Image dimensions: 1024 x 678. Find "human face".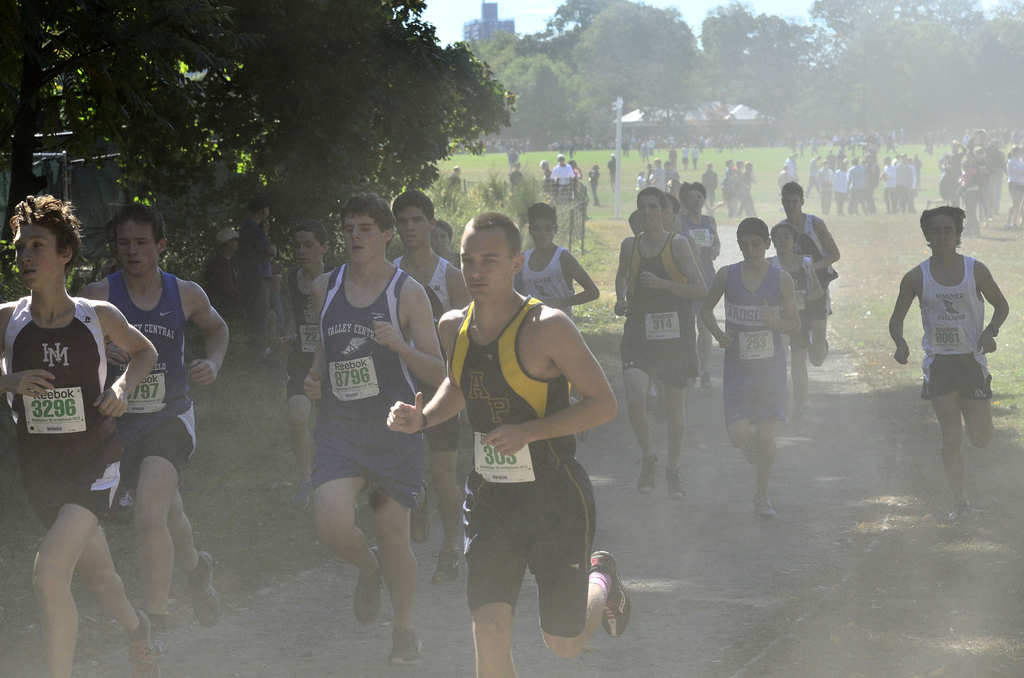
<box>114,213,153,278</box>.
